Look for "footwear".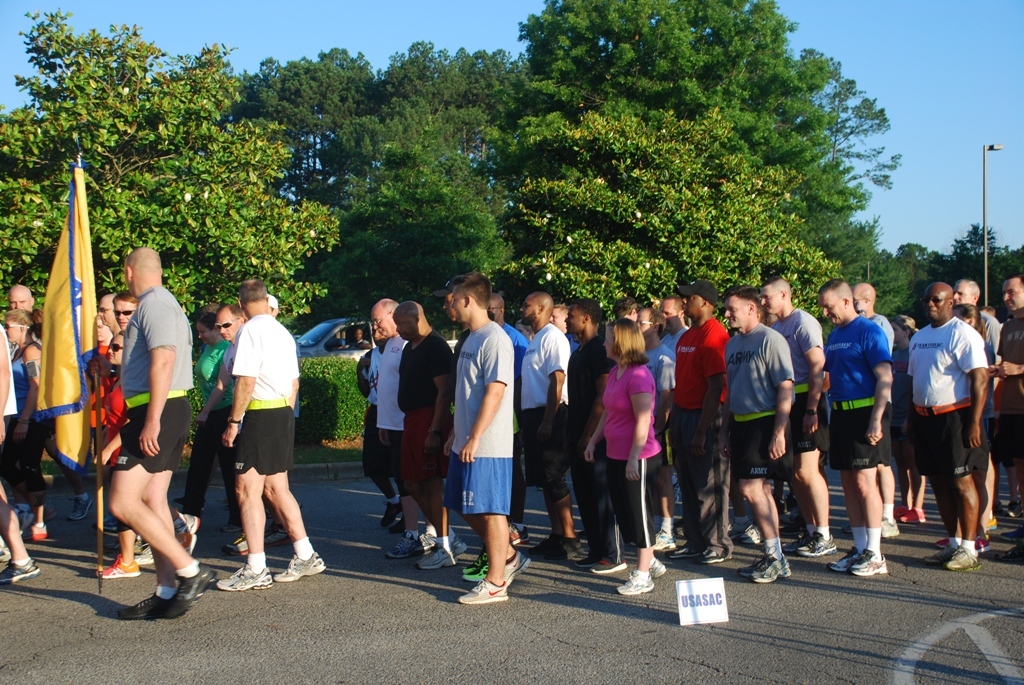
Found: (849,546,889,573).
